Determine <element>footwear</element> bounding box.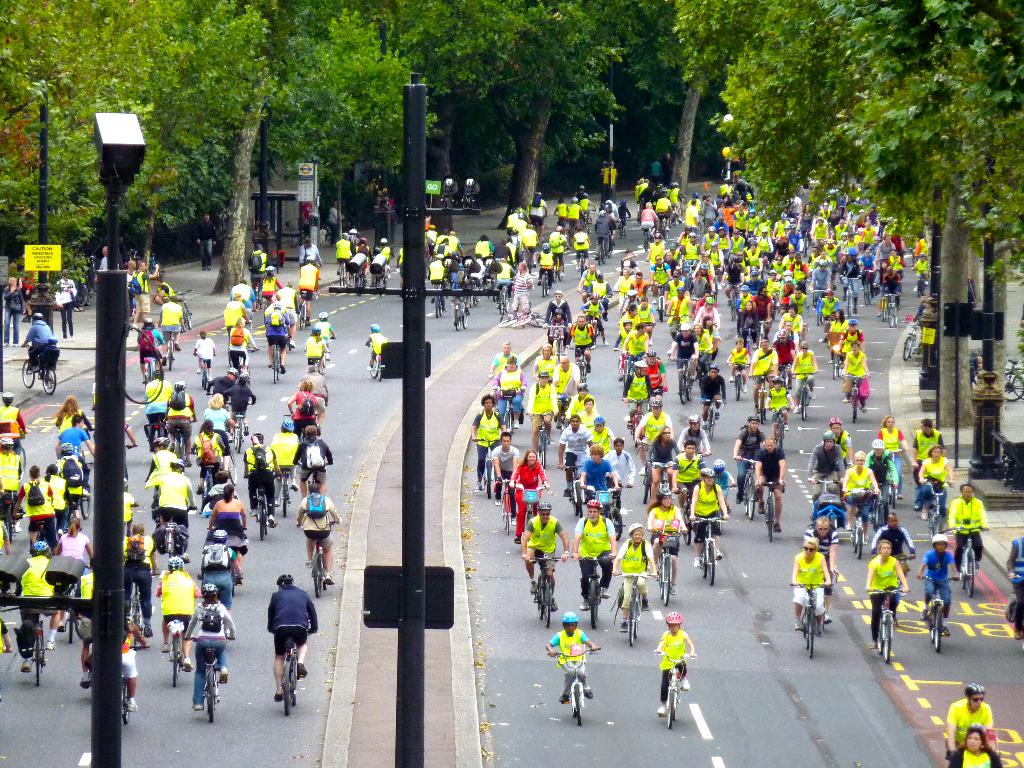
Determined: 600:586:612:597.
